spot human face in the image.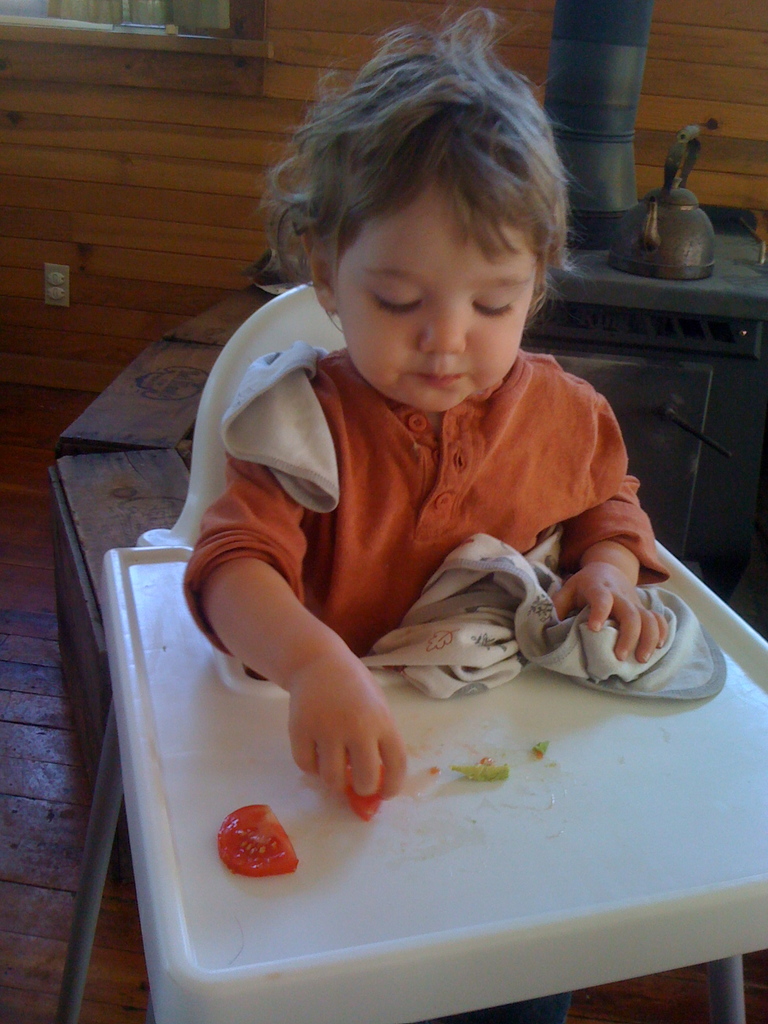
human face found at Rect(338, 195, 532, 428).
